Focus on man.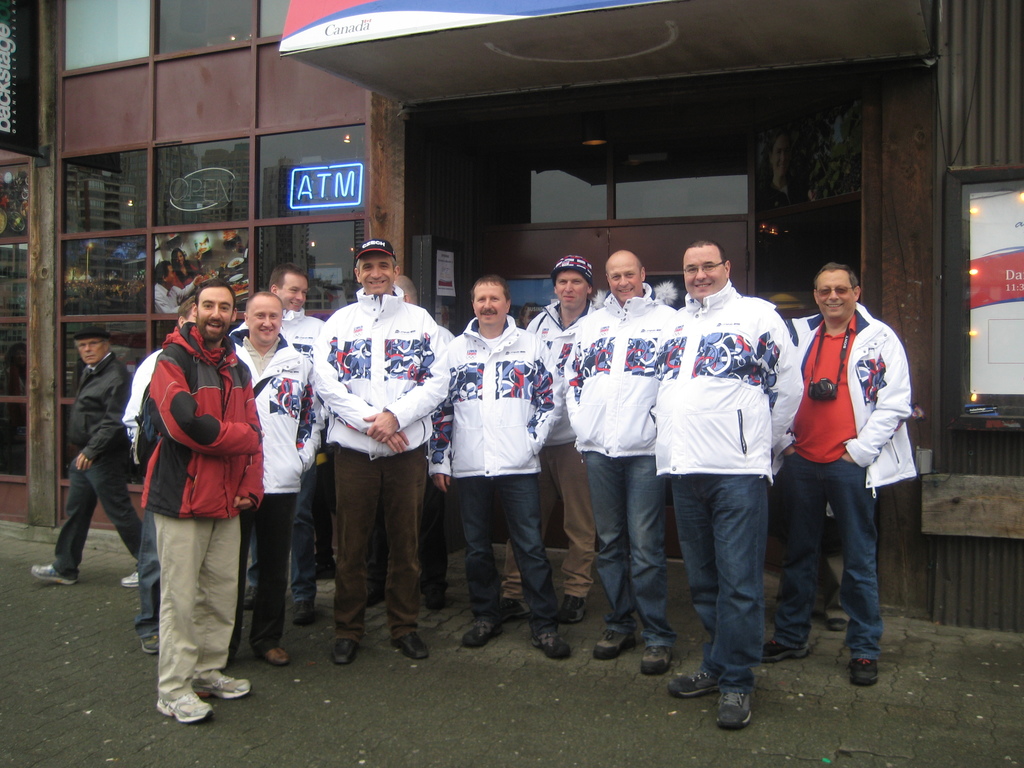
Focused at region(120, 298, 200, 658).
